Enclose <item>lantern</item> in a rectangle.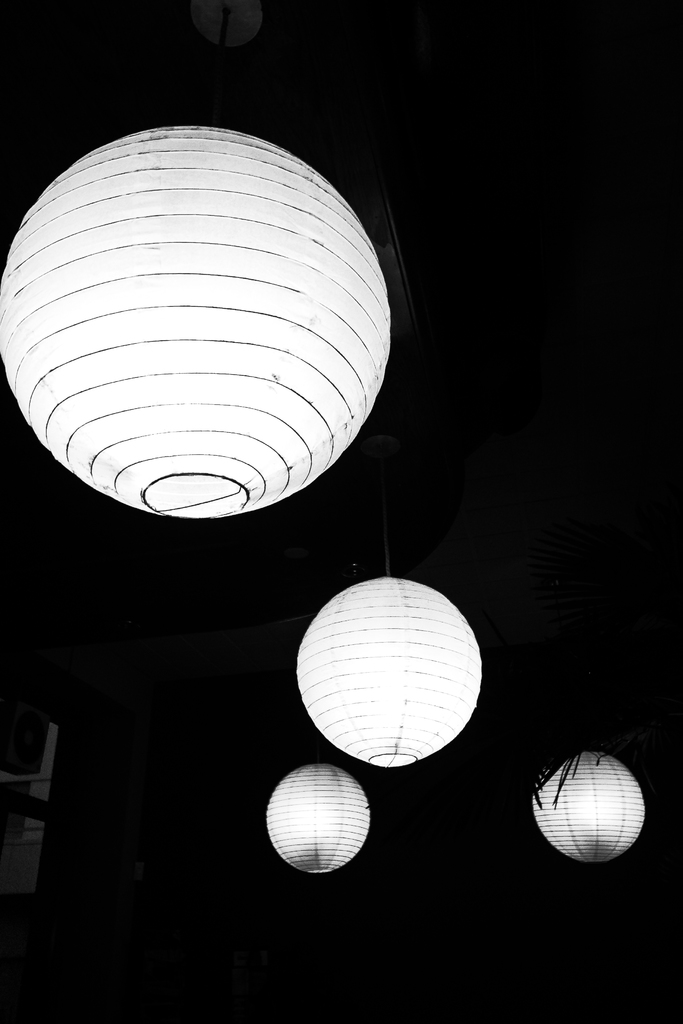
526:753:649:867.
